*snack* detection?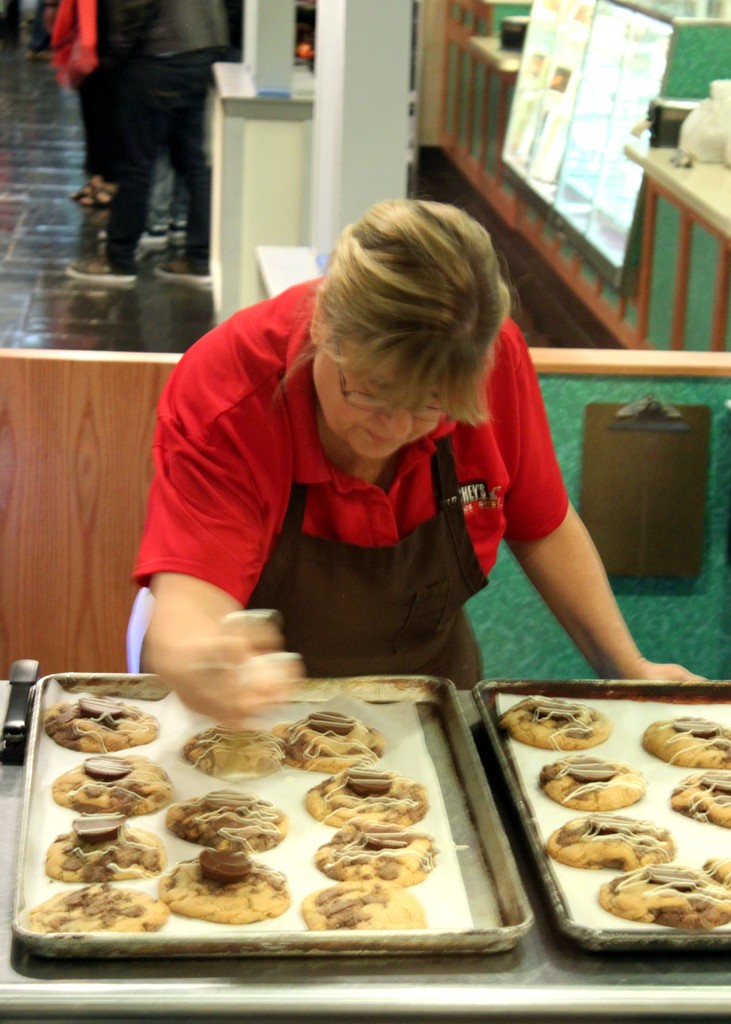
Rect(43, 701, 162, 753)
